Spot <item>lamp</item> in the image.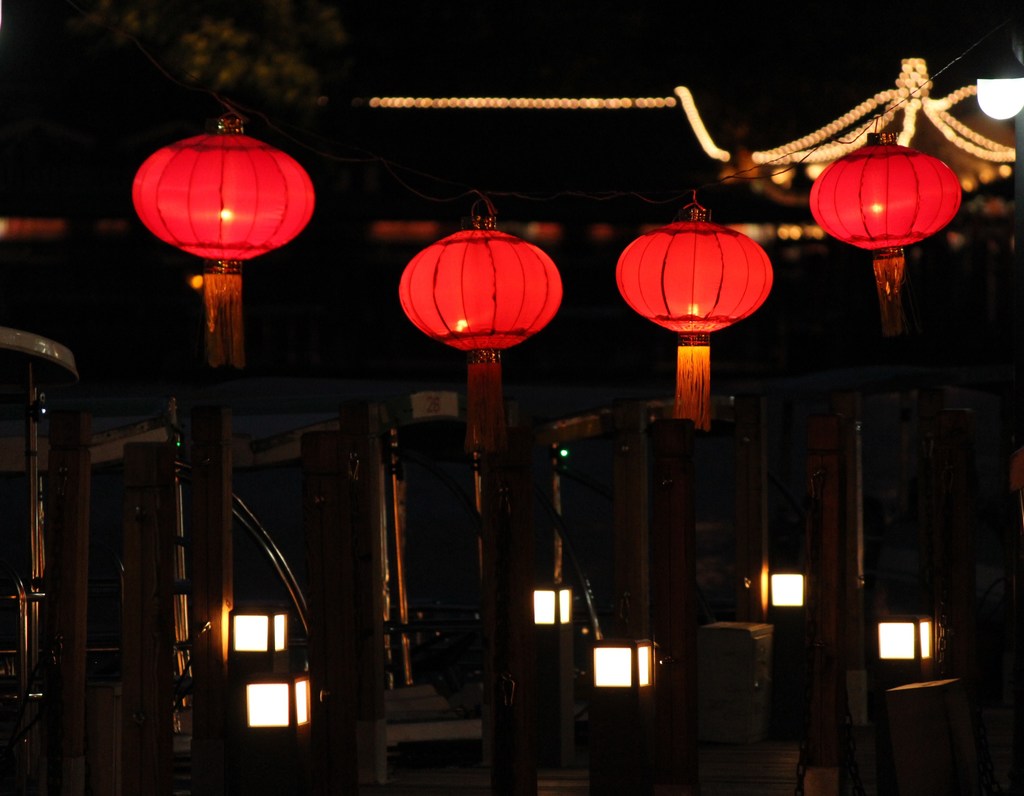
<item>lamp</item> found at [131,99,316,370].
